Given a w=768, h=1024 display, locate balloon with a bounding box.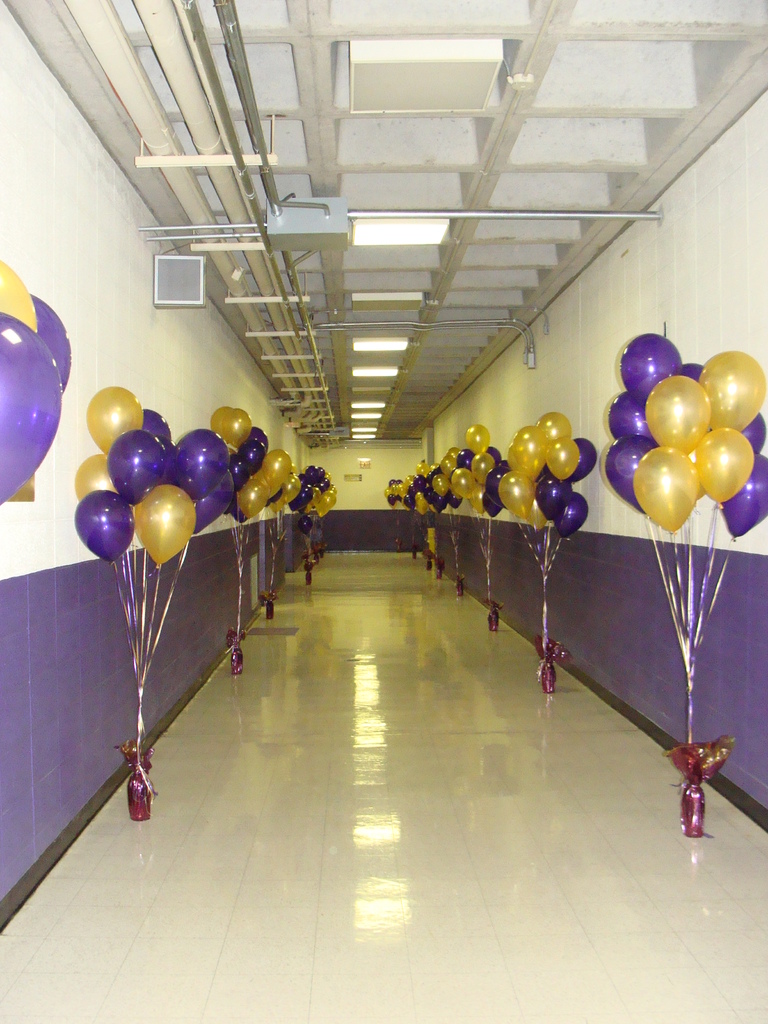
Located: l=555, t=491, r=589, b=540.
